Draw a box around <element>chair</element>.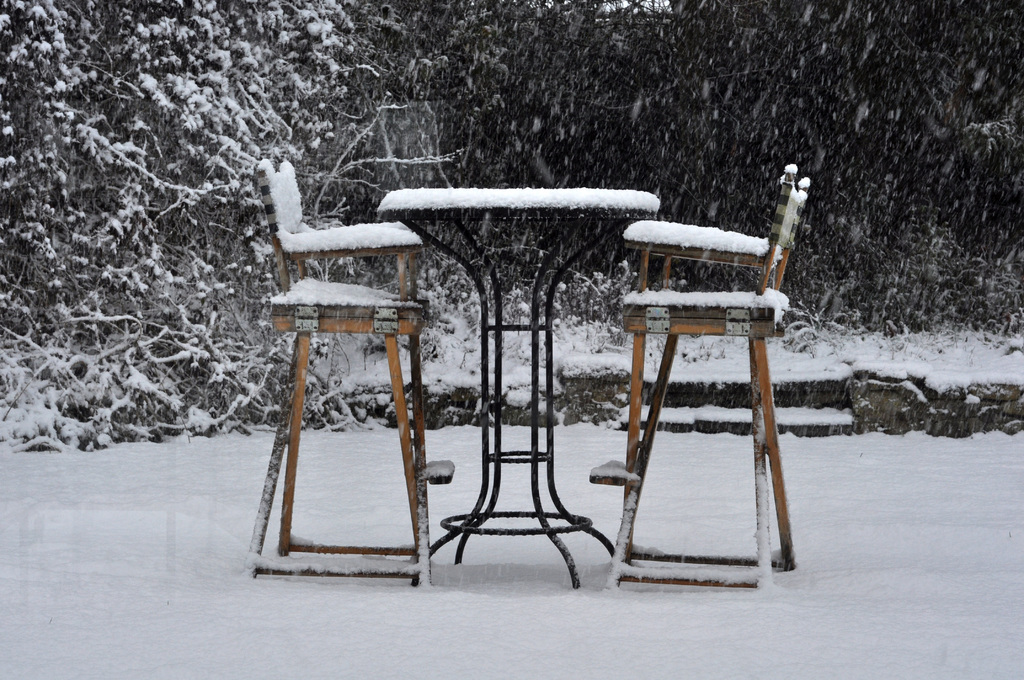
{"left": 236, "top": 159, "right": 456, "bottom": 593}.
